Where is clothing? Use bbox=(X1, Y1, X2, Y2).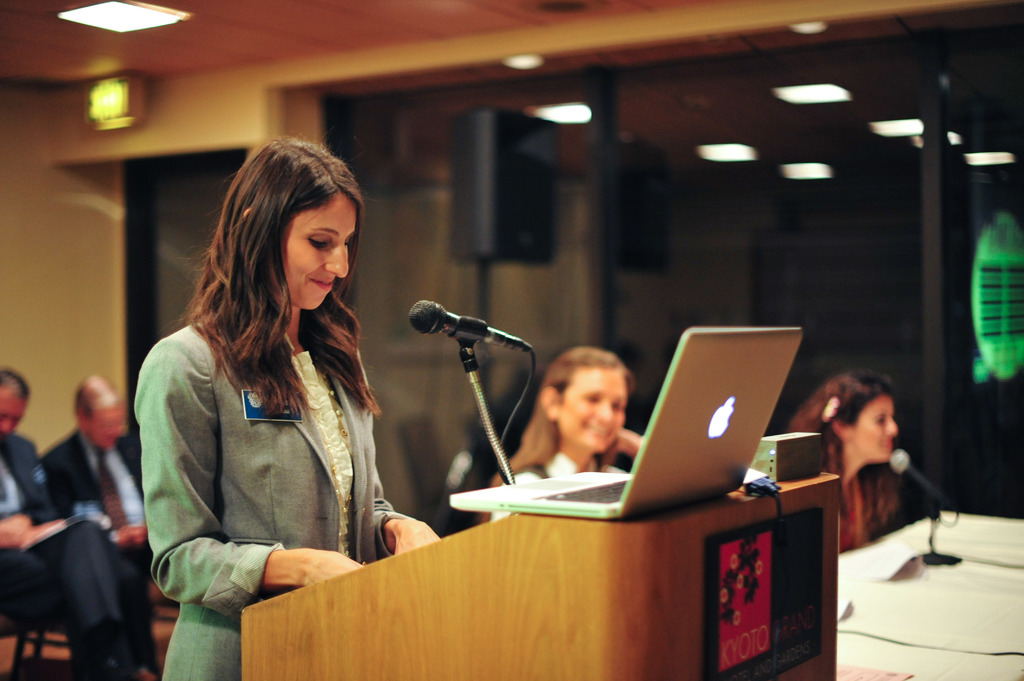
bbox=(0, 437, 123, 623).
